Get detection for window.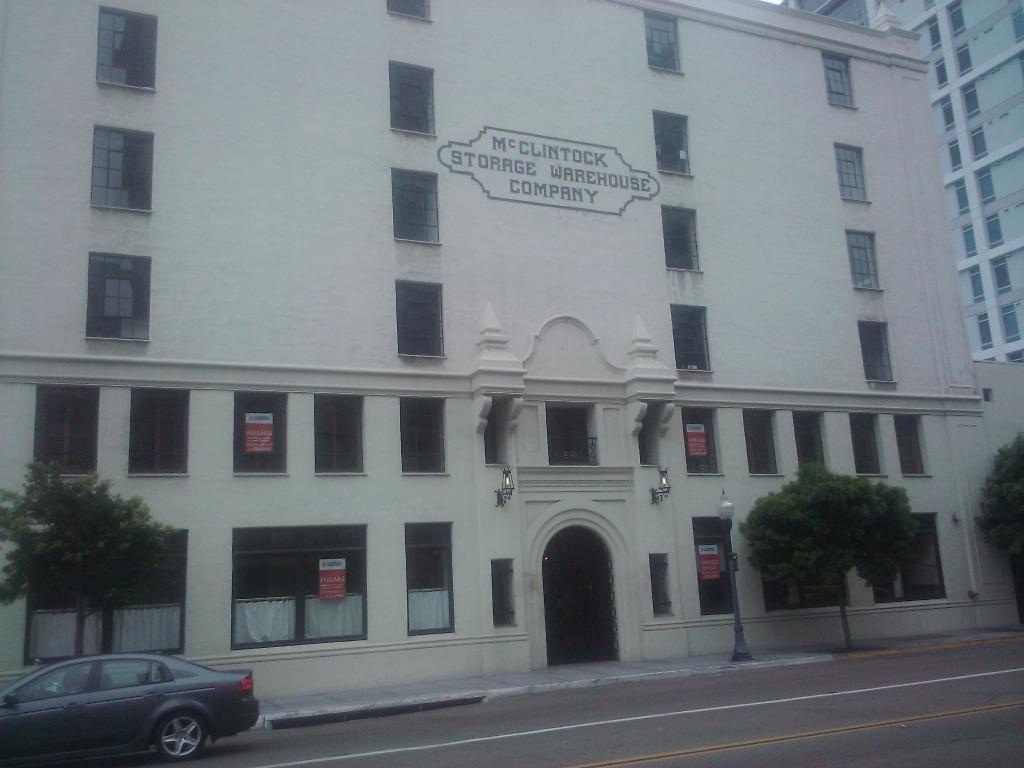
Detection: Rect(87, 128, 153, 214).
